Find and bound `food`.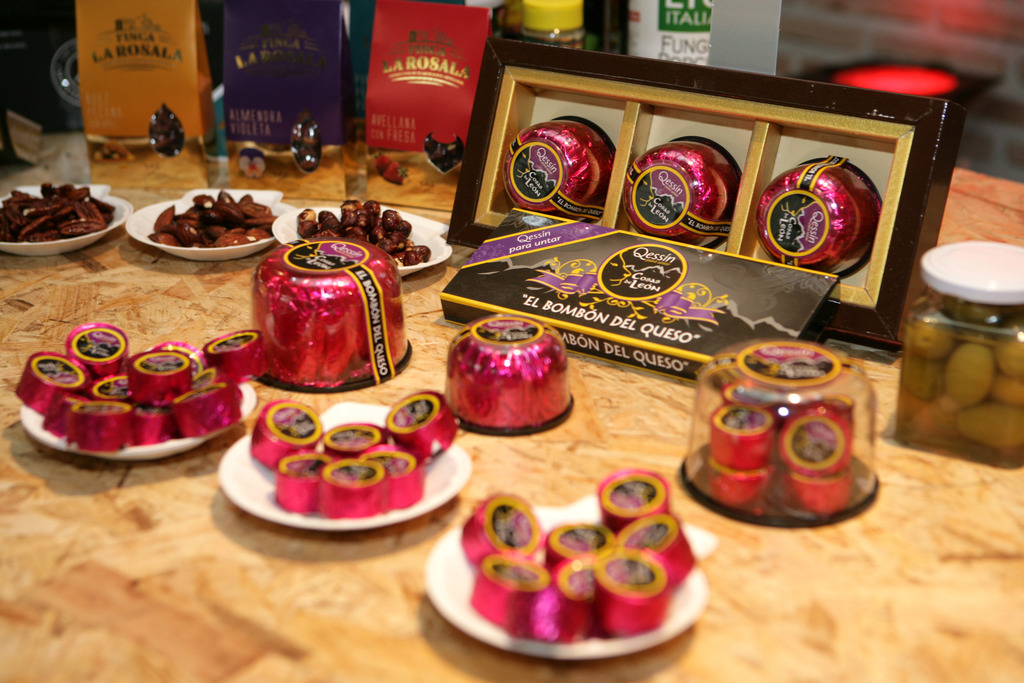
Bound: crop(251, 236, 408, 390).
